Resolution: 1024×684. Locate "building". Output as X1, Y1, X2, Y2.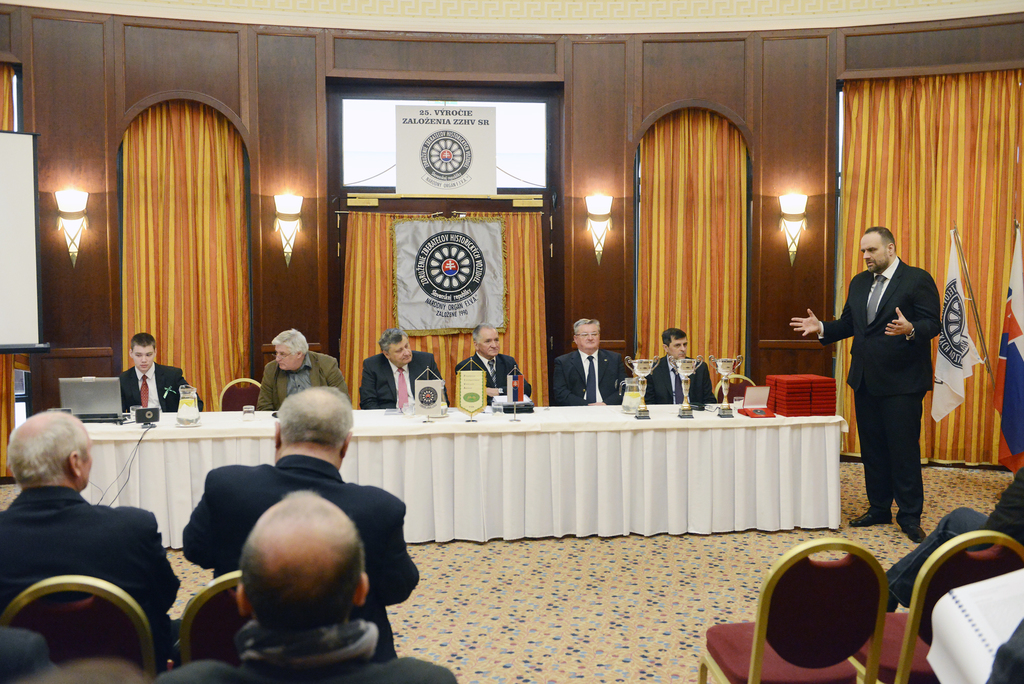
0, 0, 1023, 683.
